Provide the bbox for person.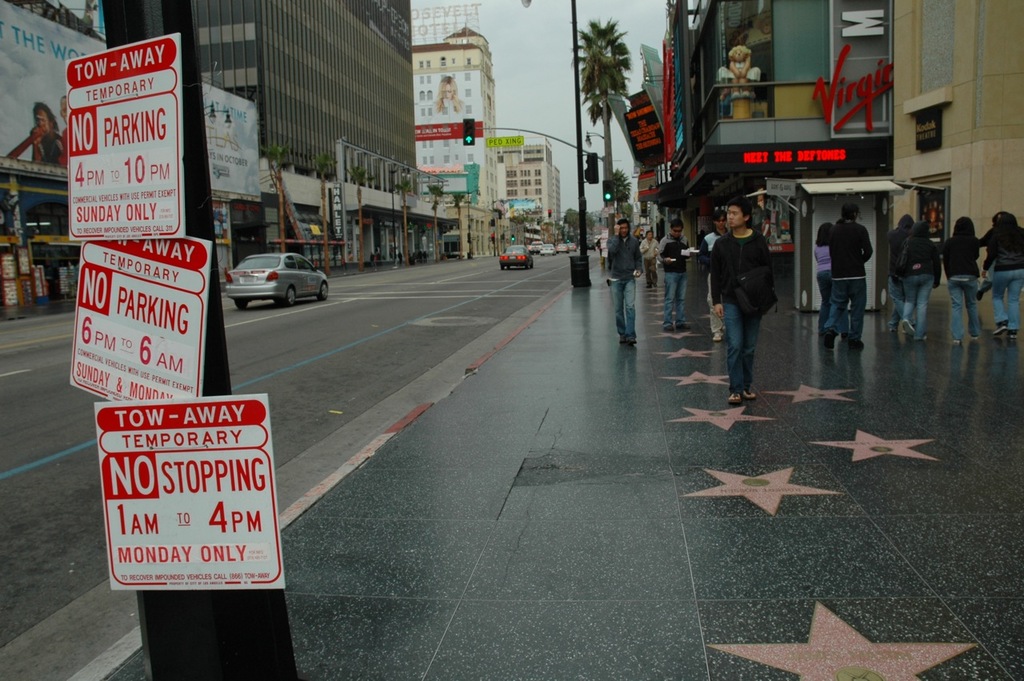
[x1=941, y1=215, x2=990, y2=347].
